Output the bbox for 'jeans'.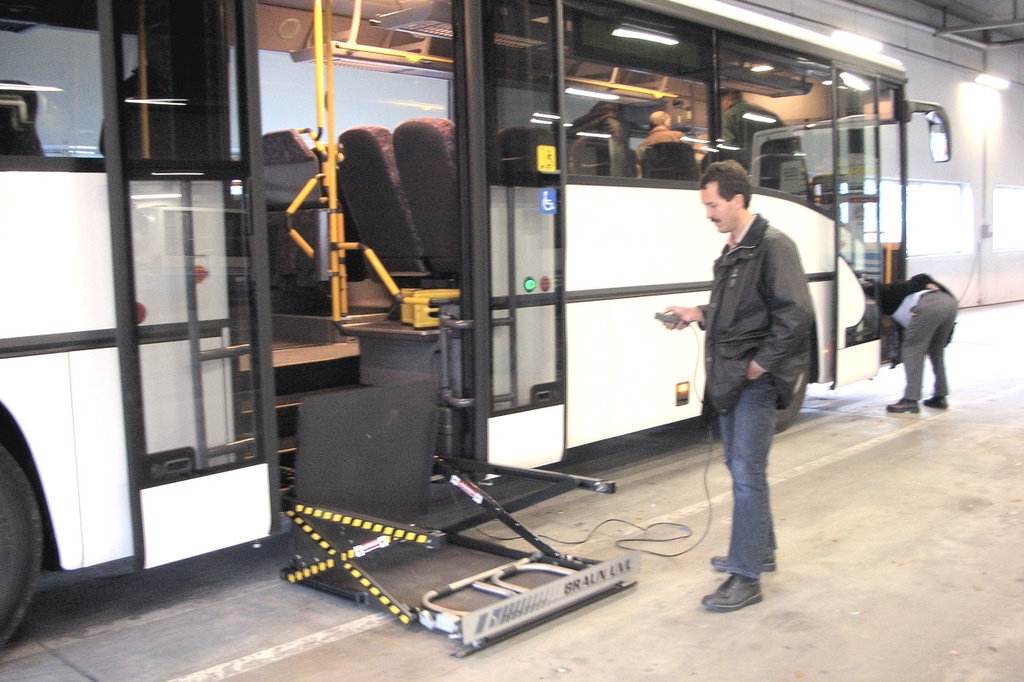
x1=705, y1=369, x2=775, y2=587.
